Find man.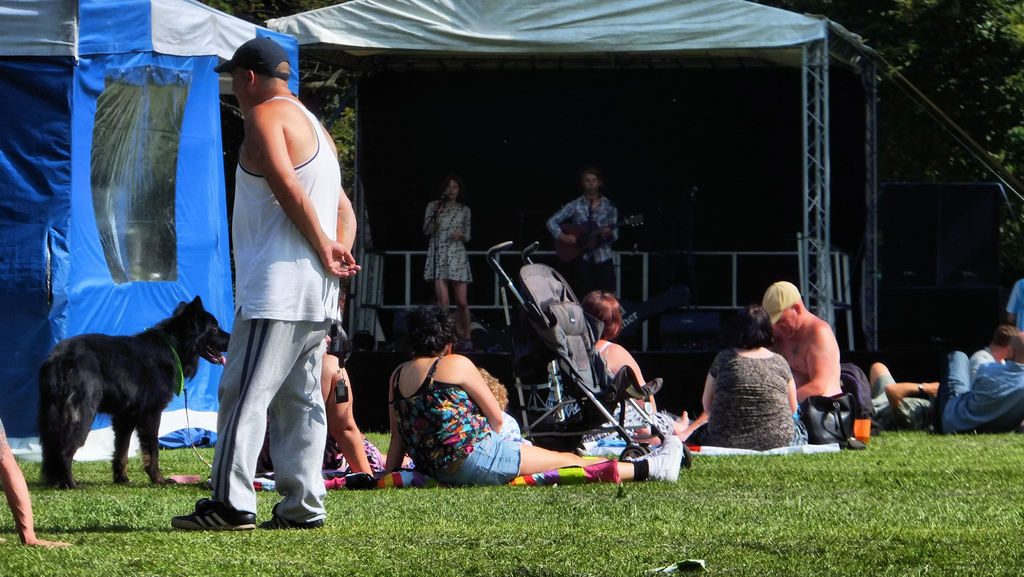
left=968, top=325, right=1021, bottom=380.
